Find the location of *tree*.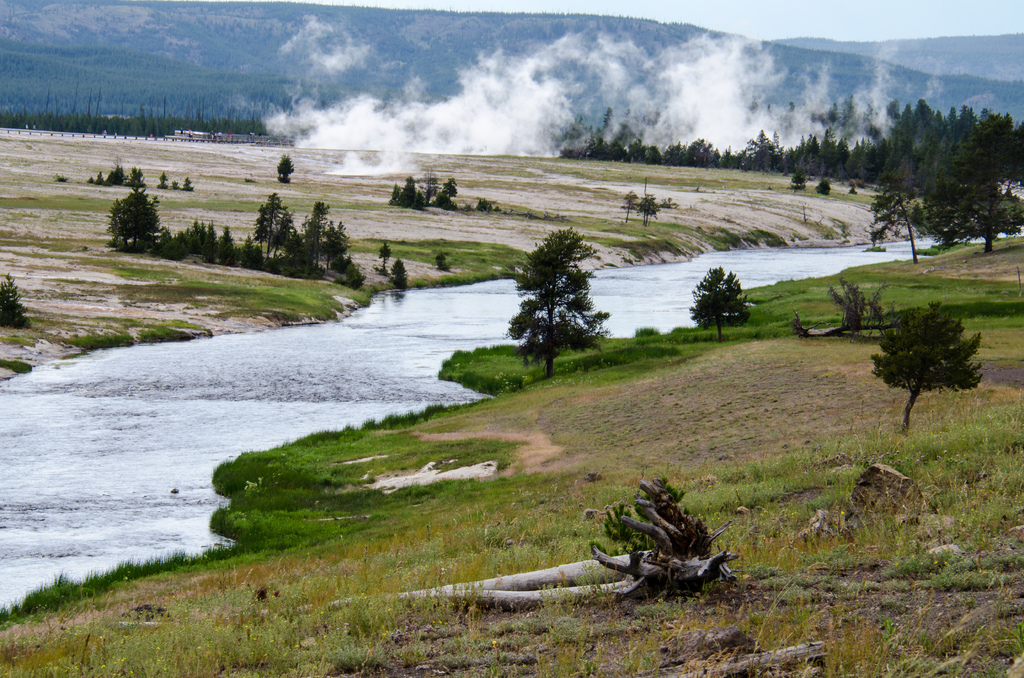
Location: Rect(908, 181, 1023, 254).
